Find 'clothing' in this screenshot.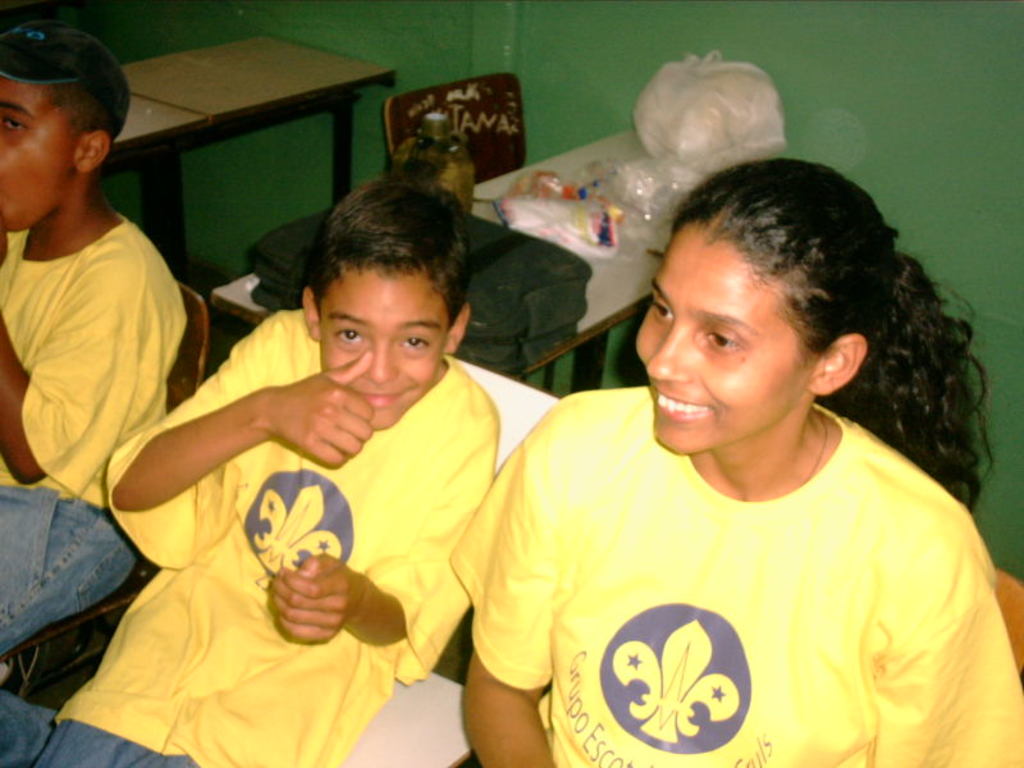
The bounding box for 'clothing' is {"x1": 0, "y1": 212, "x2": 187, "y2": 712}.
